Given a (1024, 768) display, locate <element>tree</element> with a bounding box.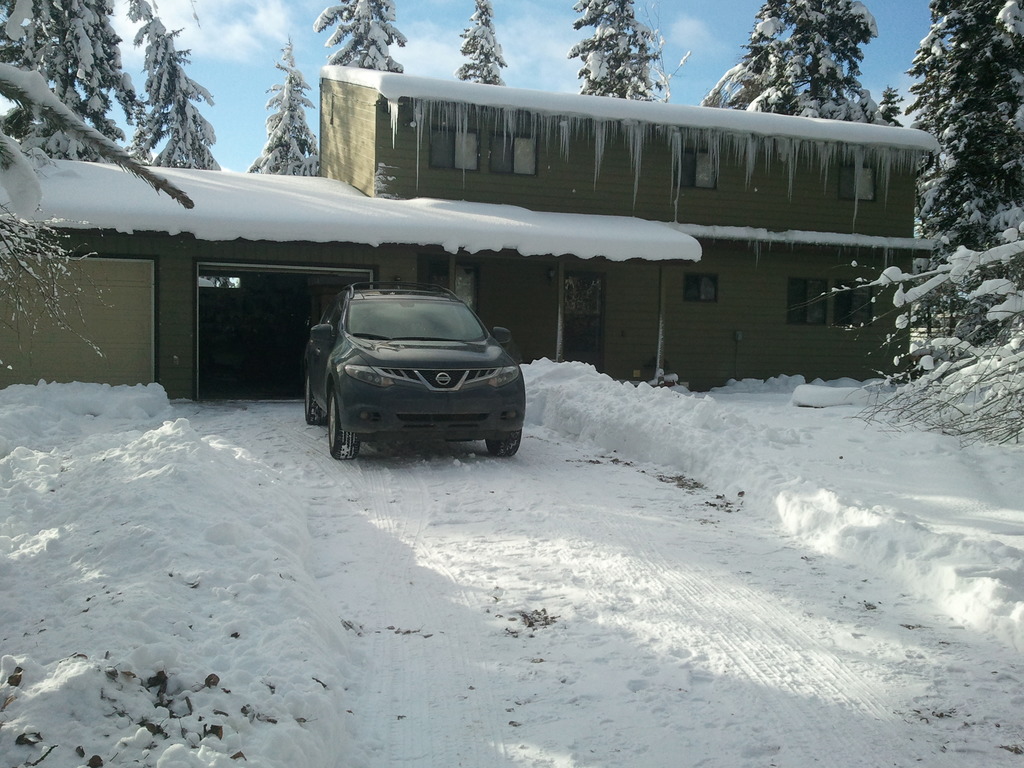
Located: left=241, top=36, right=319, bottom=176.
